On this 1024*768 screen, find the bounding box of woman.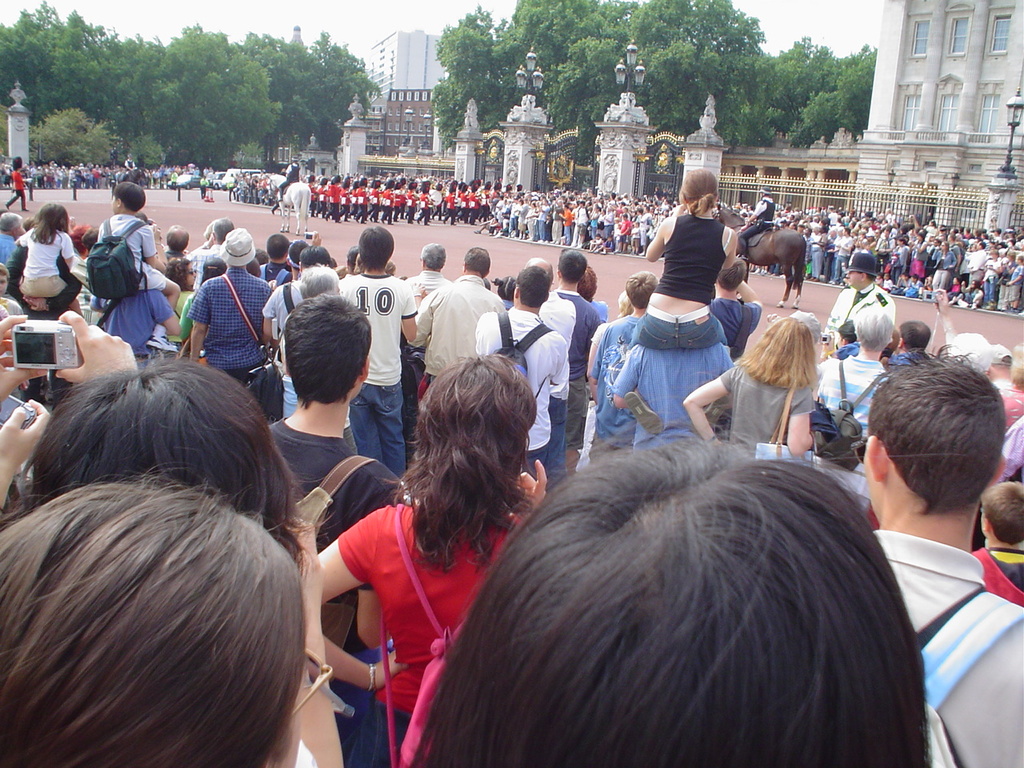
Bounding box: 0,462,312,767.
